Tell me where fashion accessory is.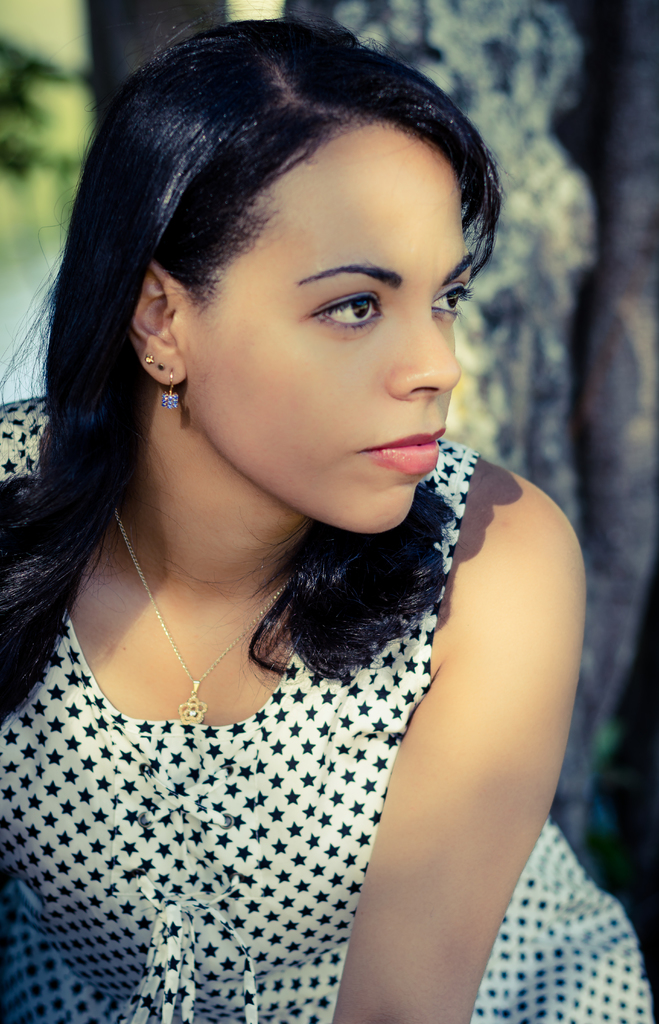
fashion accessory is at x1=157 y1=359 x2=189 y2=413.
